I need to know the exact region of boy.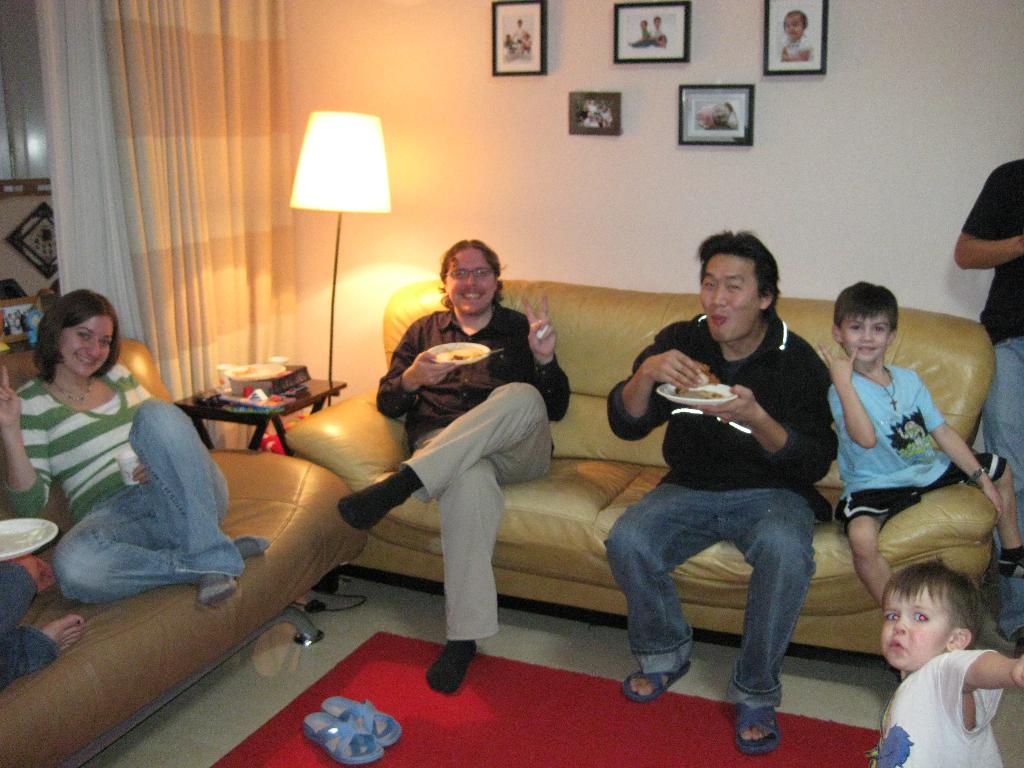
Region: rect(819, 276, 993, 640).
